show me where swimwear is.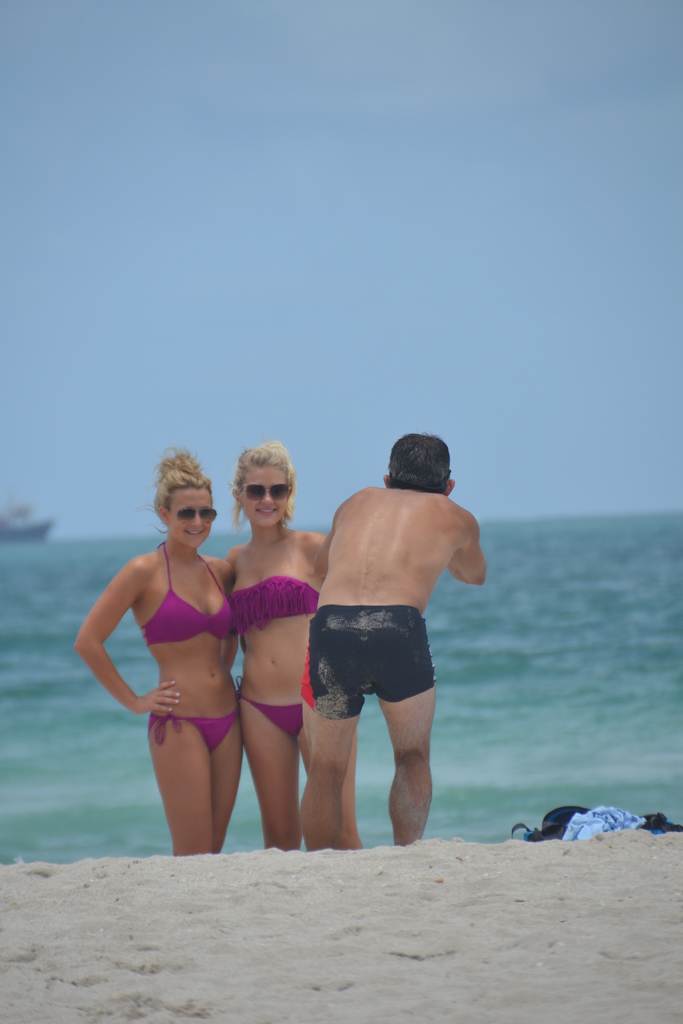
swimwear is at crop(149, 710, 242, 755).
